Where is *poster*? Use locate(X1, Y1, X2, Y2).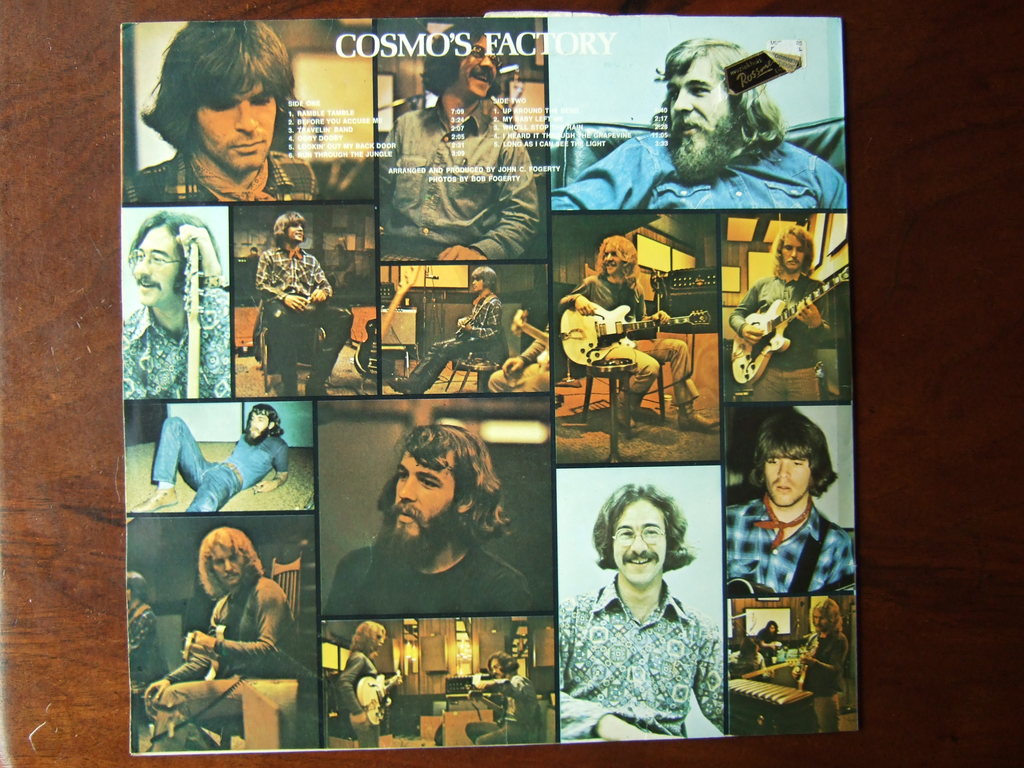
locate(133, 9, 862, 763).
